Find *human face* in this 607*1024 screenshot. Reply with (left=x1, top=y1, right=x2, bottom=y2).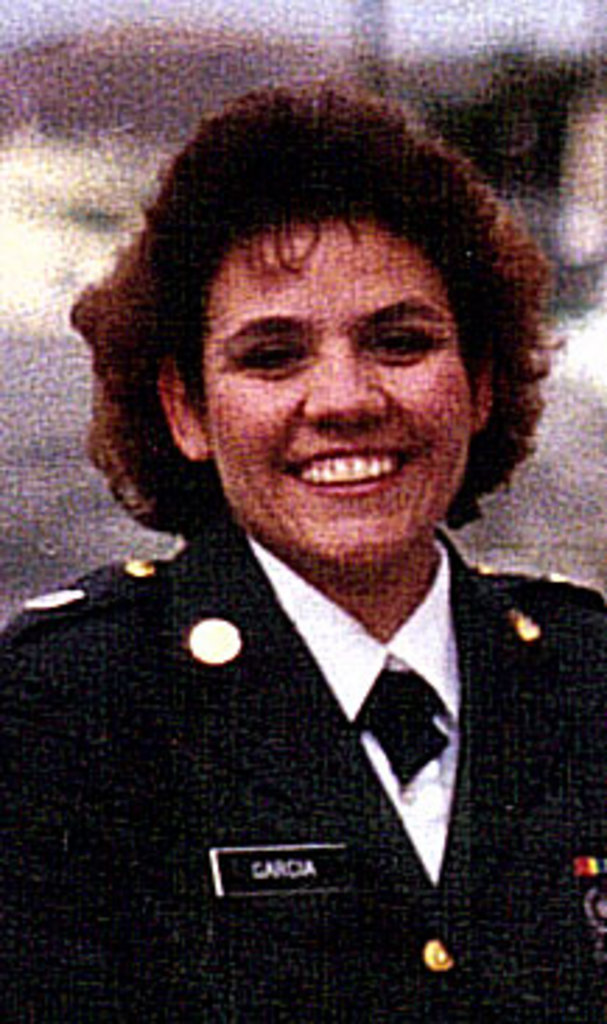
(left=201, top=221, right=476, bottom=565).
